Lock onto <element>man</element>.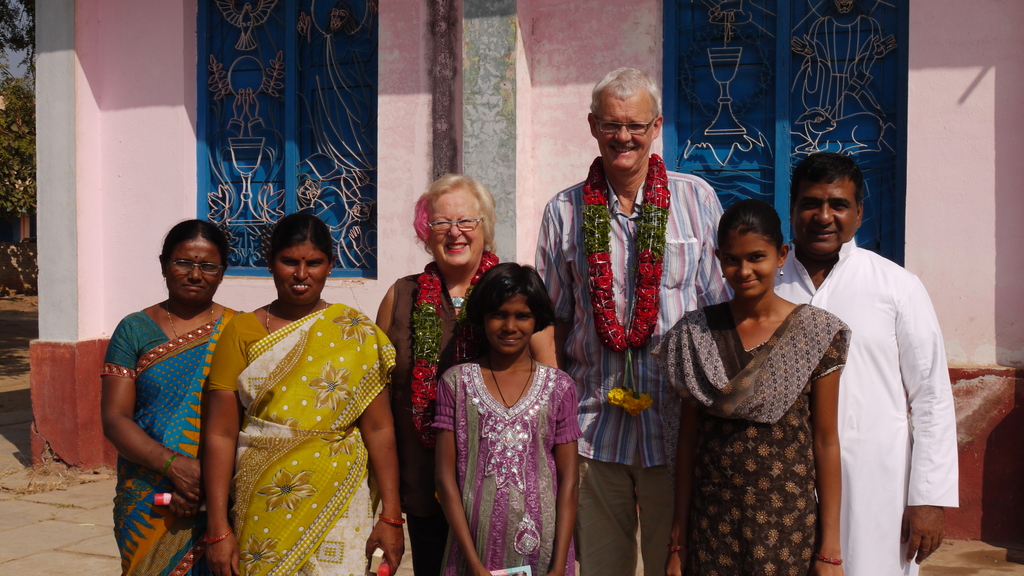
Locked: region(771, 150, 959, 575).
